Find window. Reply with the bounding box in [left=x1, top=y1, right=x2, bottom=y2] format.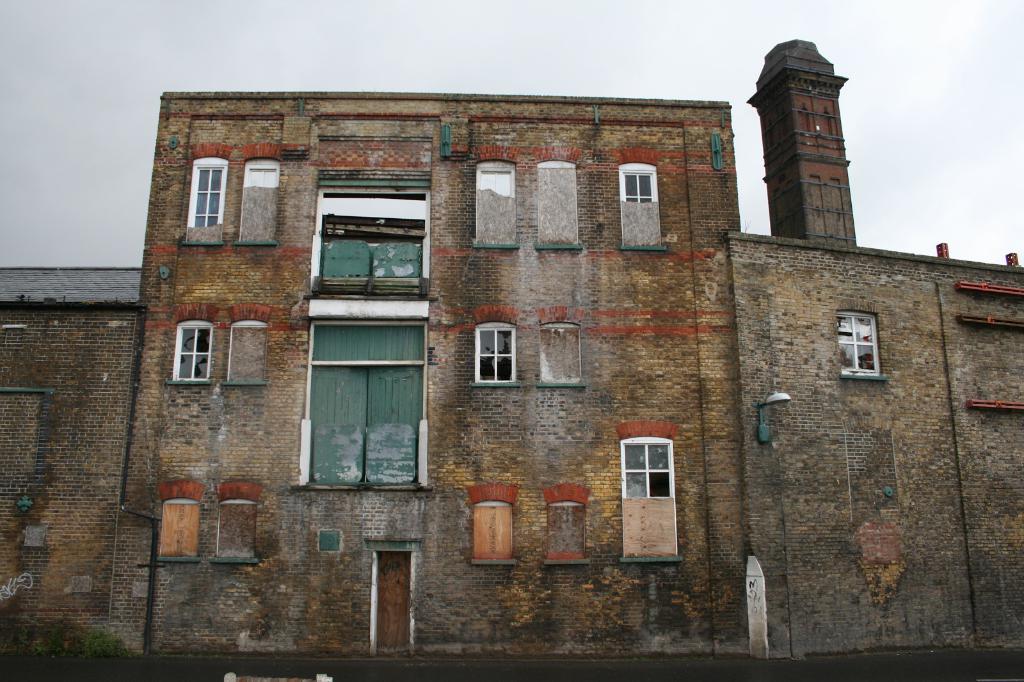
[left=472, top=321, right=519, bottom=387].
